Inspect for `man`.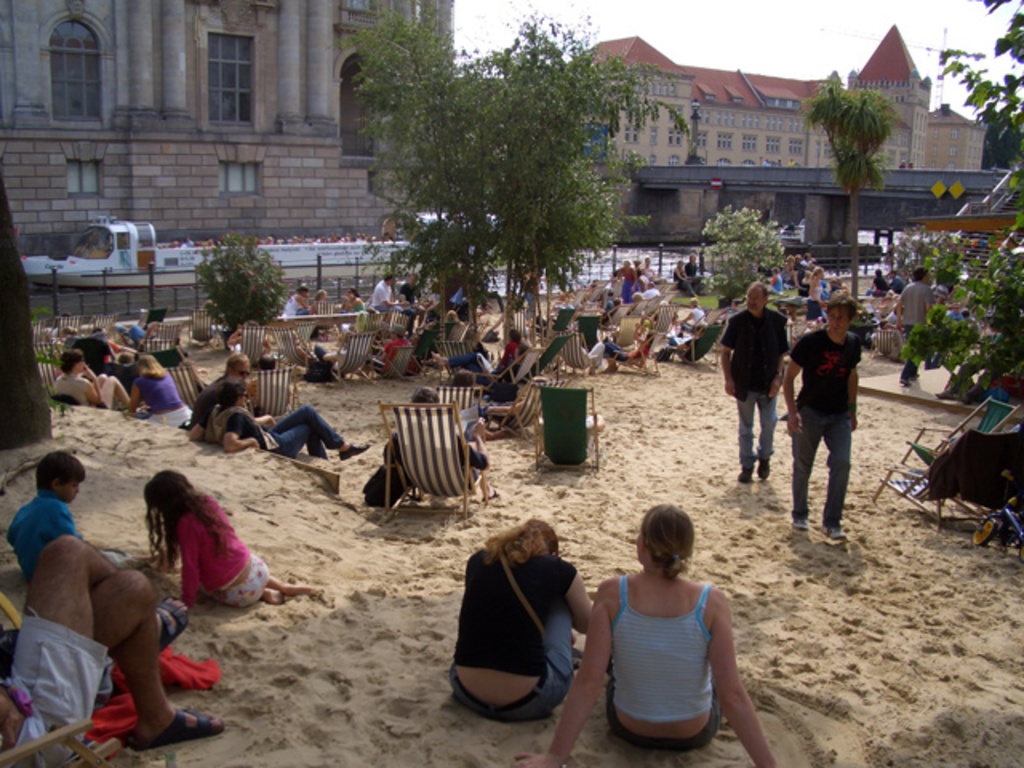
Inspection: <region>573, 341, 606, 381</region>.
